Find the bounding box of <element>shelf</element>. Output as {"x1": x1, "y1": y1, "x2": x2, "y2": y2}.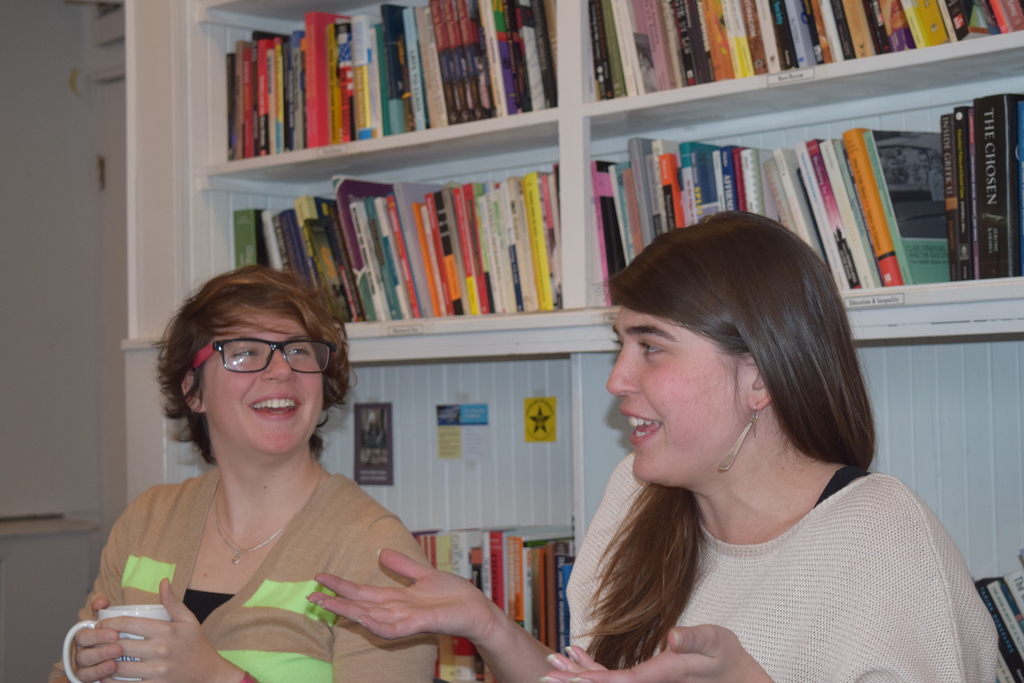
{"x1": 179, "y1": 138, "x2": 575, "y2": 329}.
